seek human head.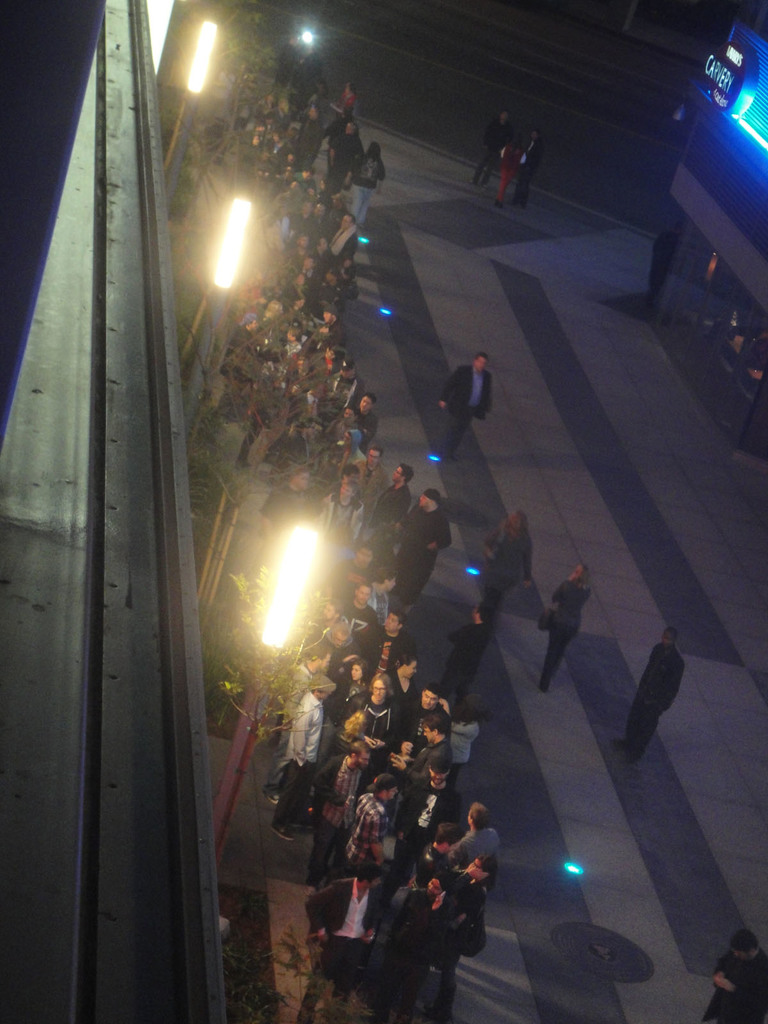
left=367, top=145, right=381, bottom=157.
